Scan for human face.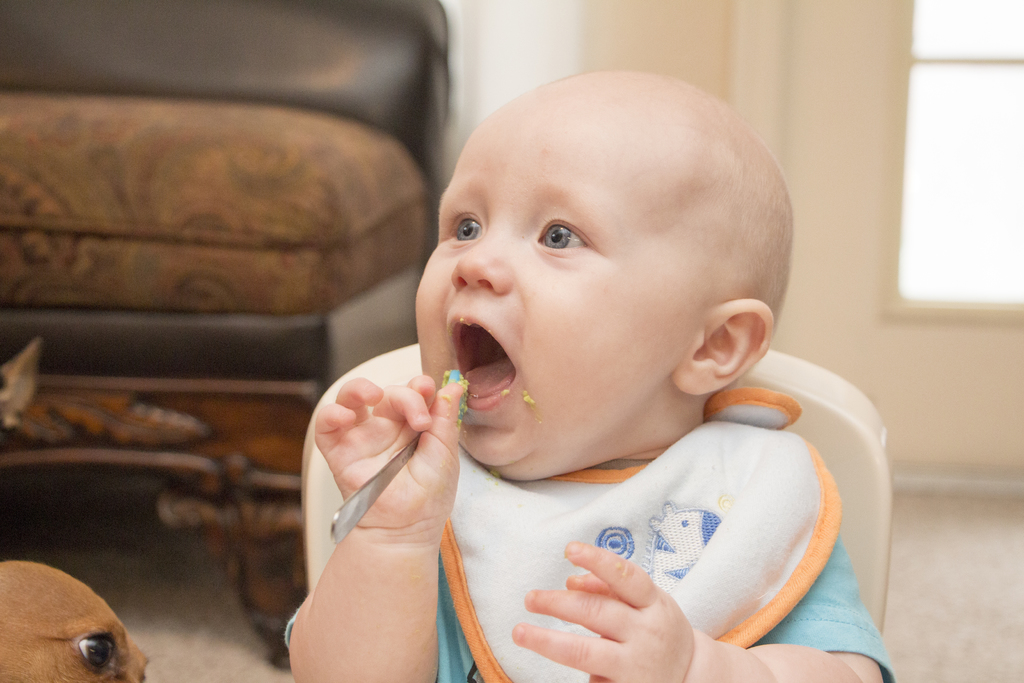
Scan result: box(396, 70, 797, 498).
